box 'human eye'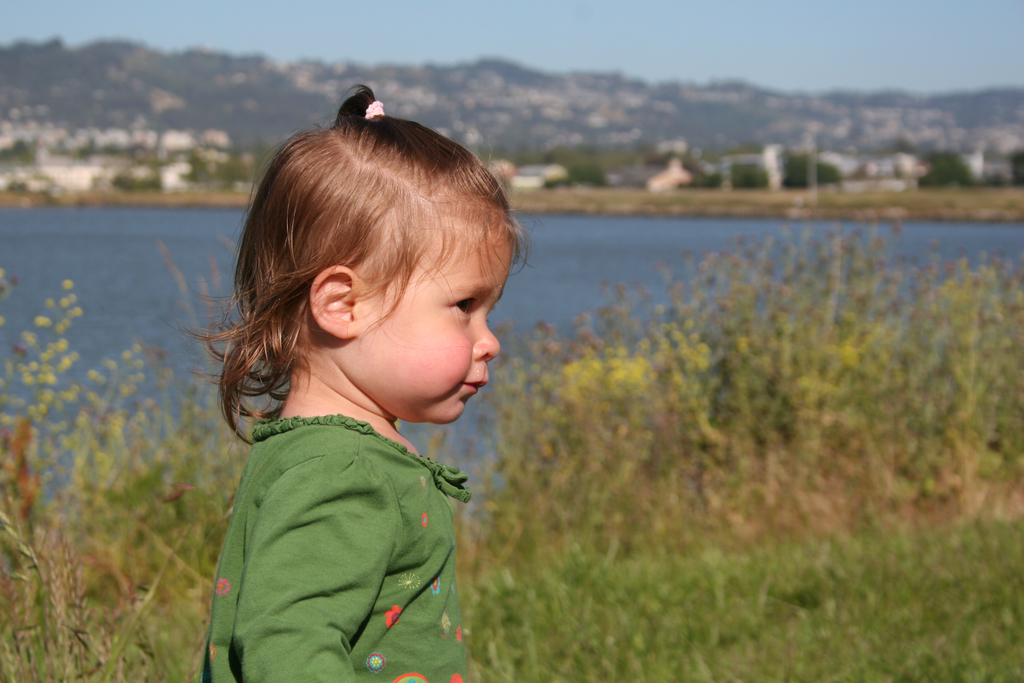
x1=446 y1=295 x2=476 y2=325
